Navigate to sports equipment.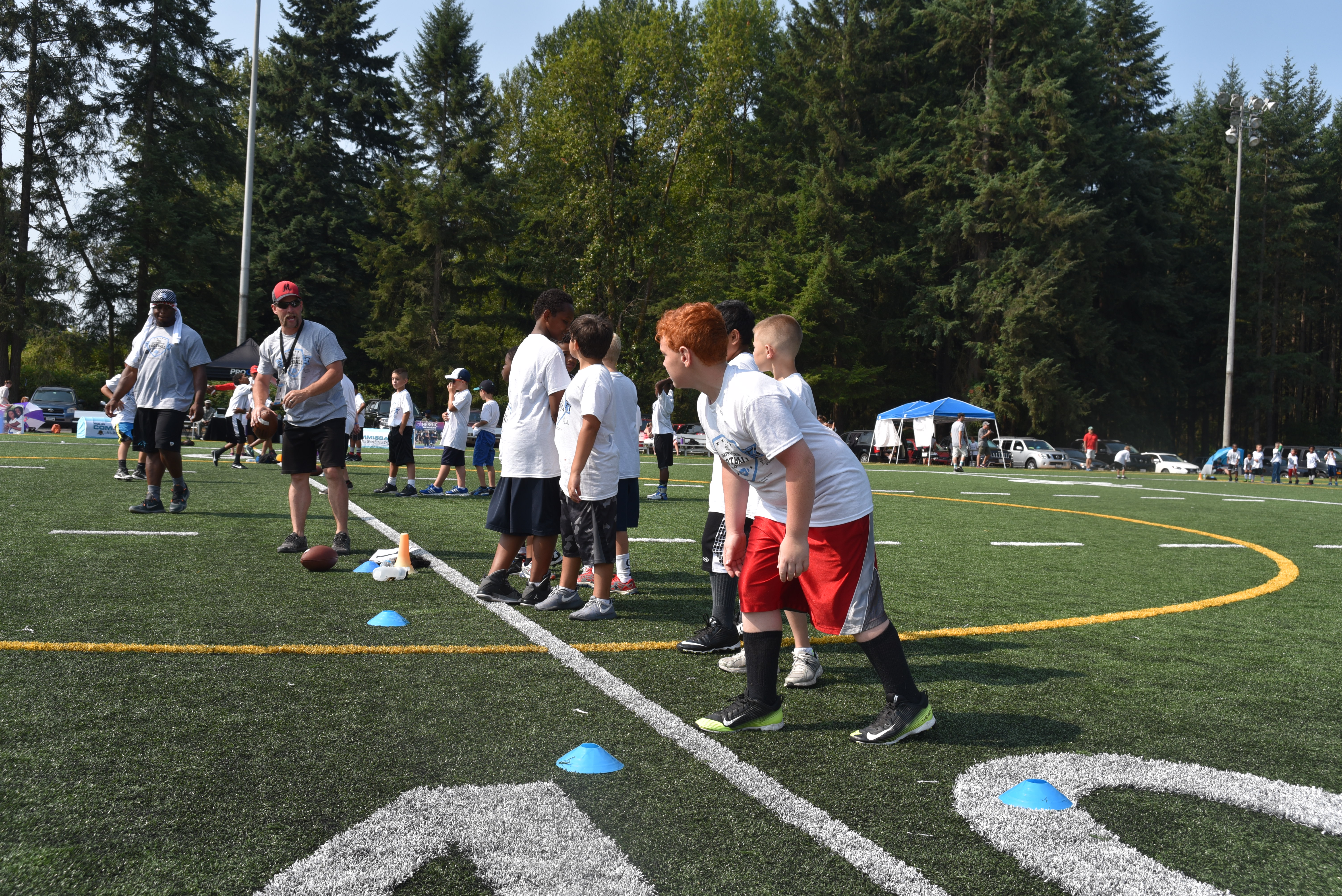
Navigation target: (66,121,75,127).
